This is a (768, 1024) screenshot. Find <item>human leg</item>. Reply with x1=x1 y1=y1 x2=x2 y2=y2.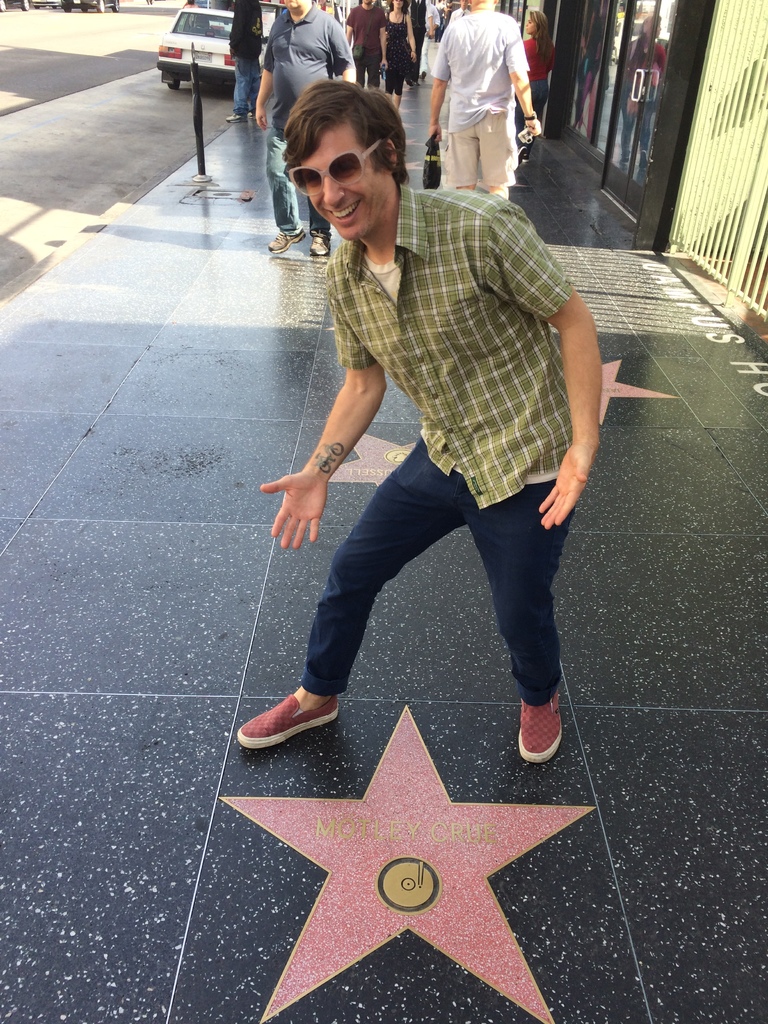
x1=465 y1=476 x2=570 y2=757.
